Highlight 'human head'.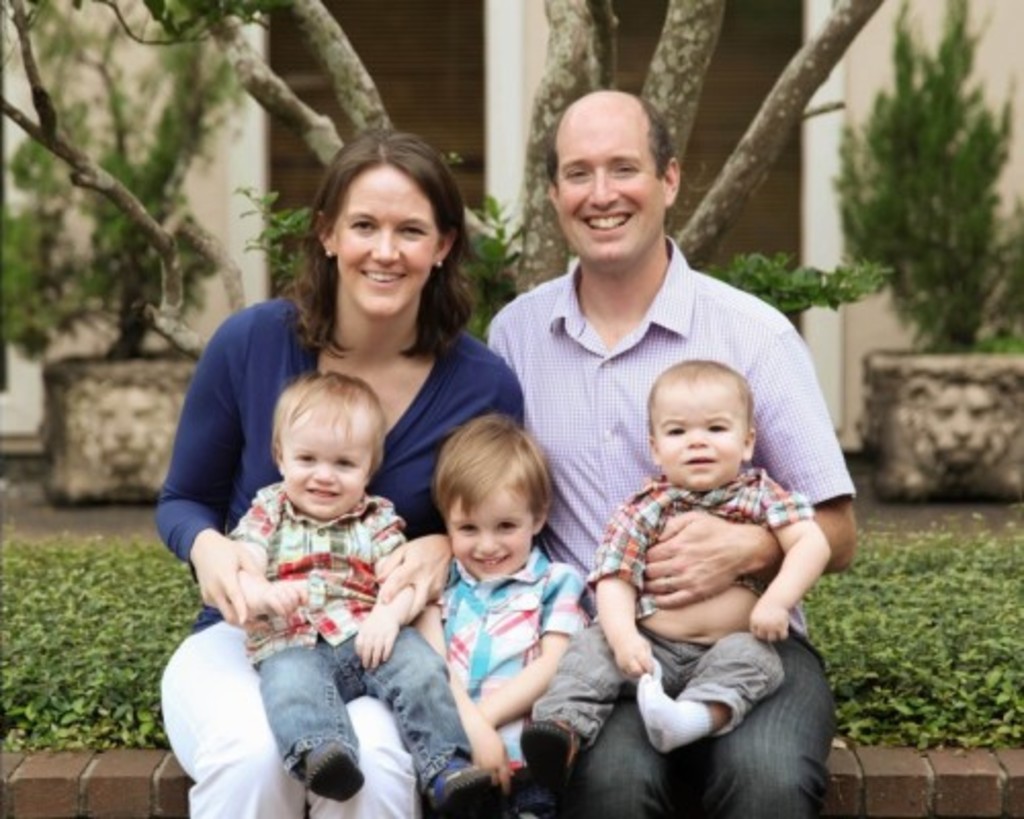
Highlighted region: 647/352/758/500.
